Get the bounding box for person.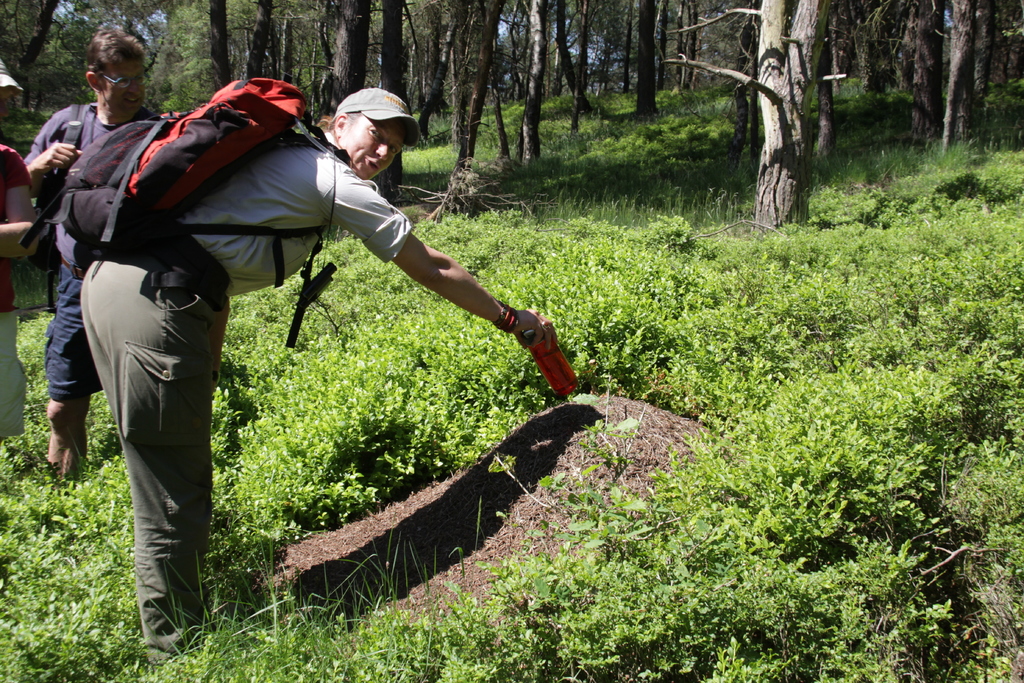
locate(0, 54, 40, 442).
